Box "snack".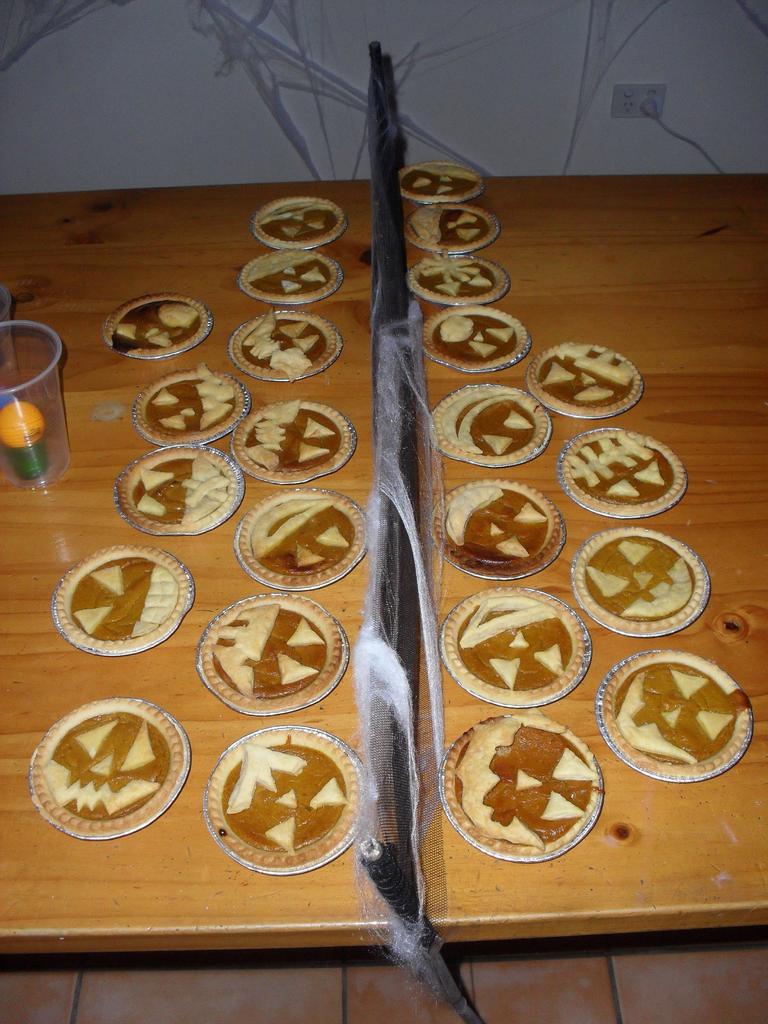
bbox=(52, 547, 193, 648).
